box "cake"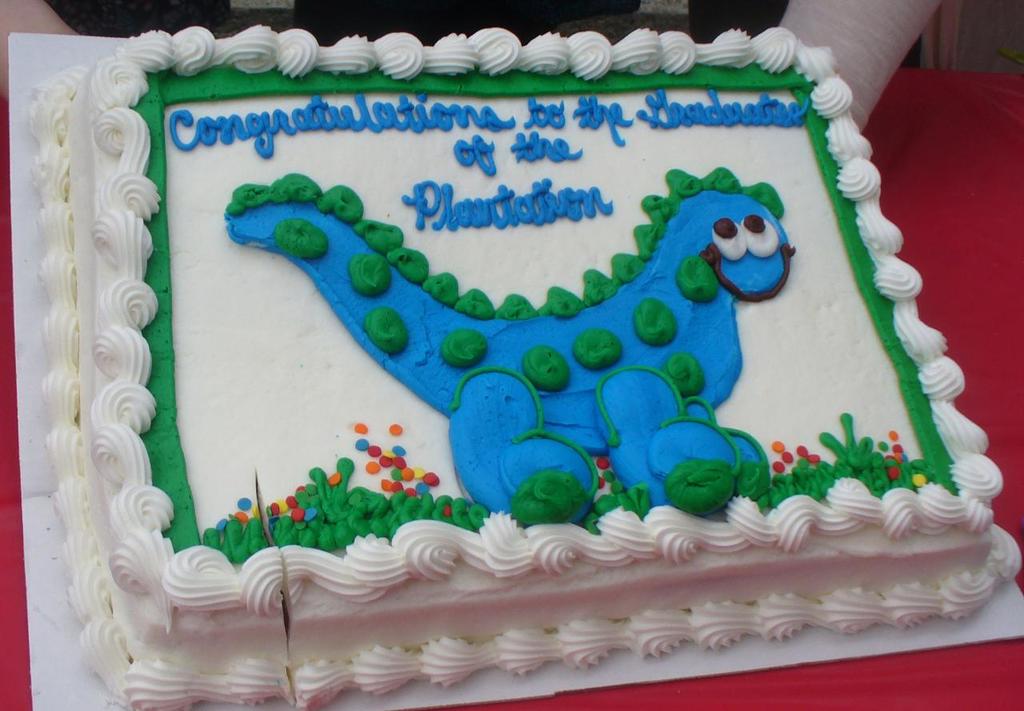
26:24:1021:710
